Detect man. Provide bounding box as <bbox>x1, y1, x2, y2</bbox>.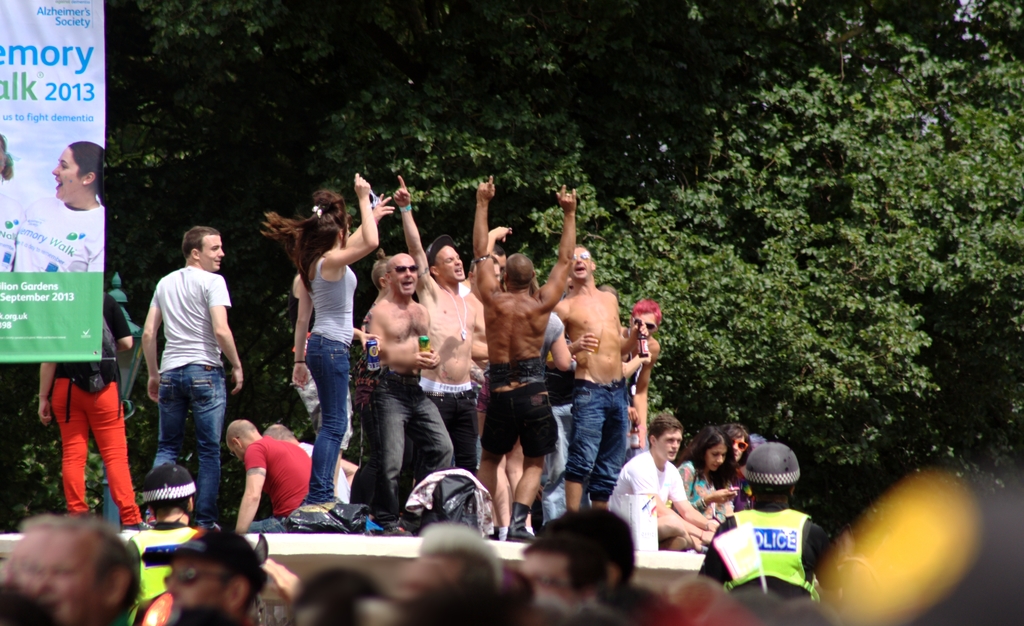
<bbox>365, 250, 455, 536</bbox>.
